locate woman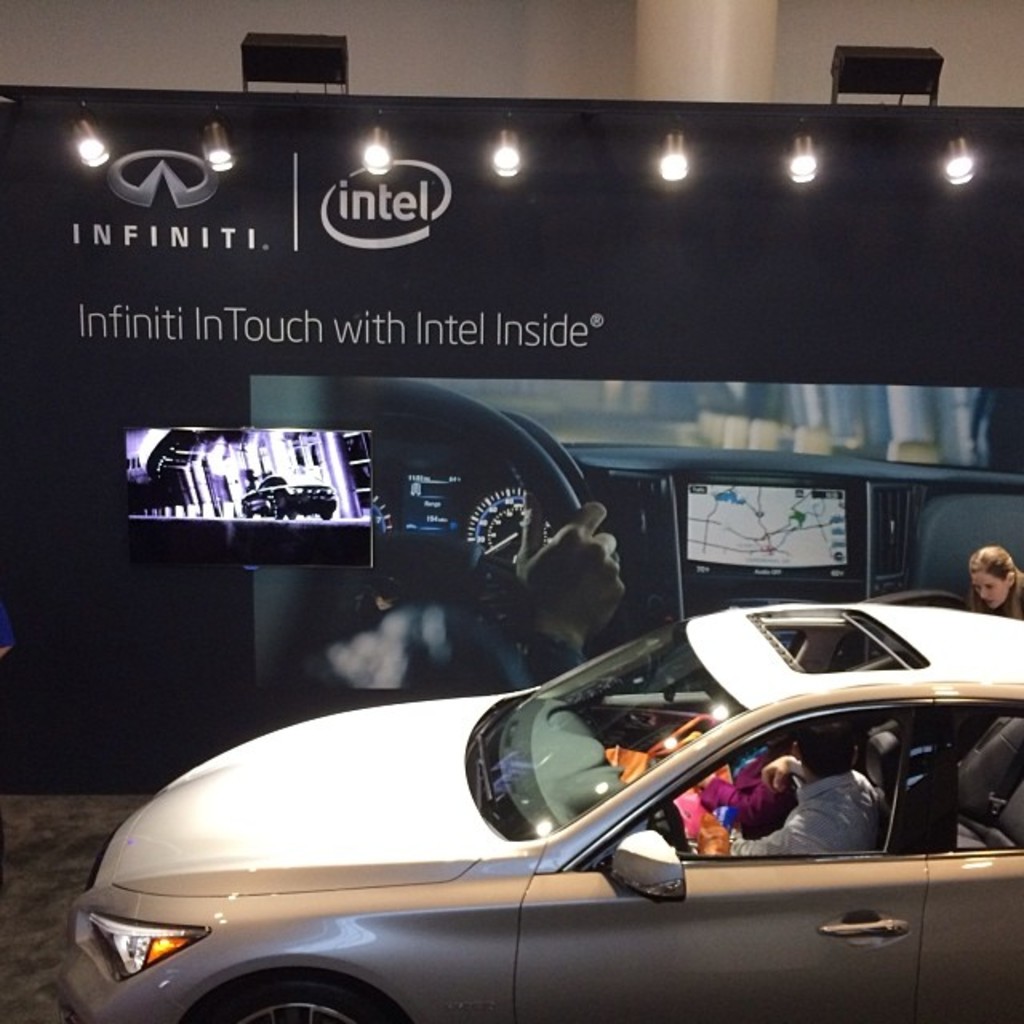
957/544/1022/624
